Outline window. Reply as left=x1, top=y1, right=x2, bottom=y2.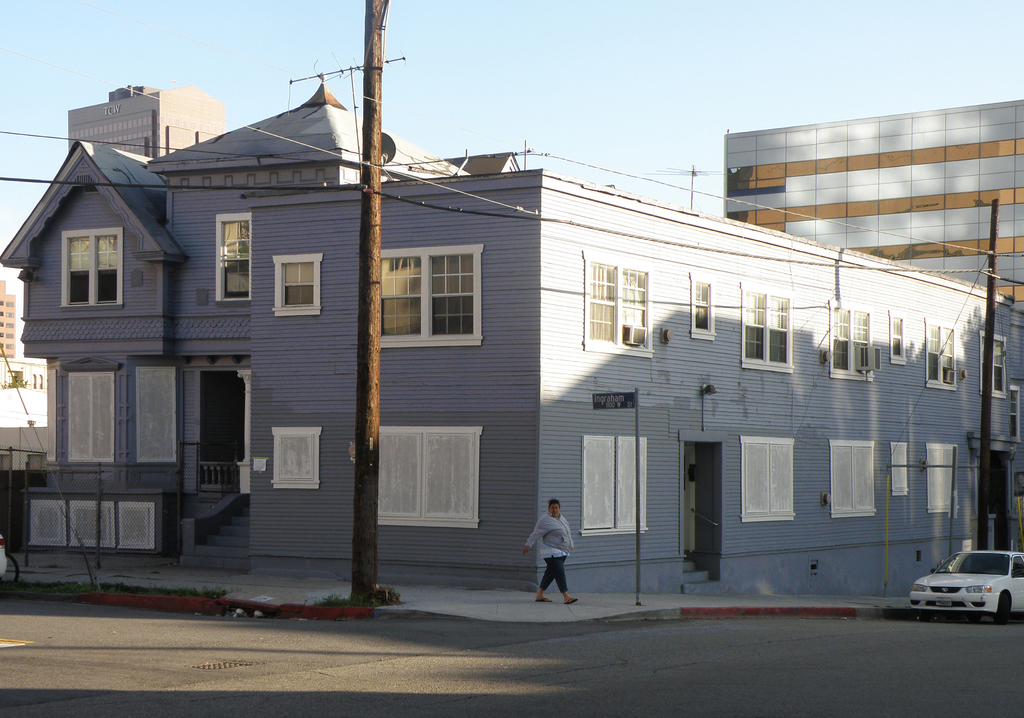
left=1009, top=384, right=1020, bottom=436.
